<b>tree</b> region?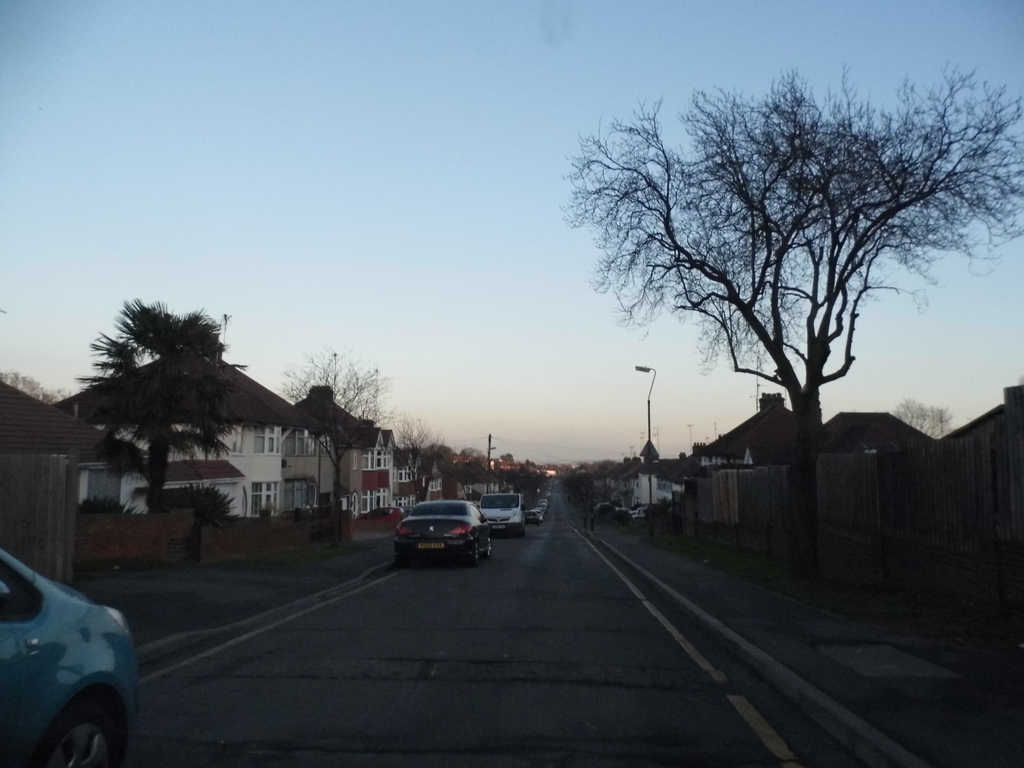
0, 363, 58, 404
